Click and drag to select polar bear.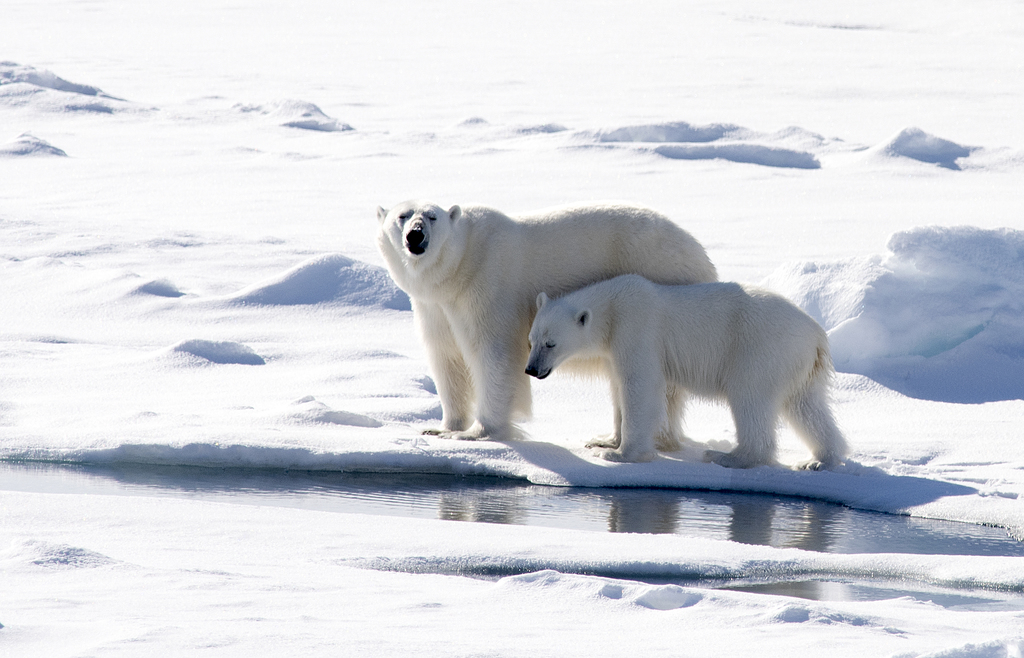
Selection: 373/195/719/440.
